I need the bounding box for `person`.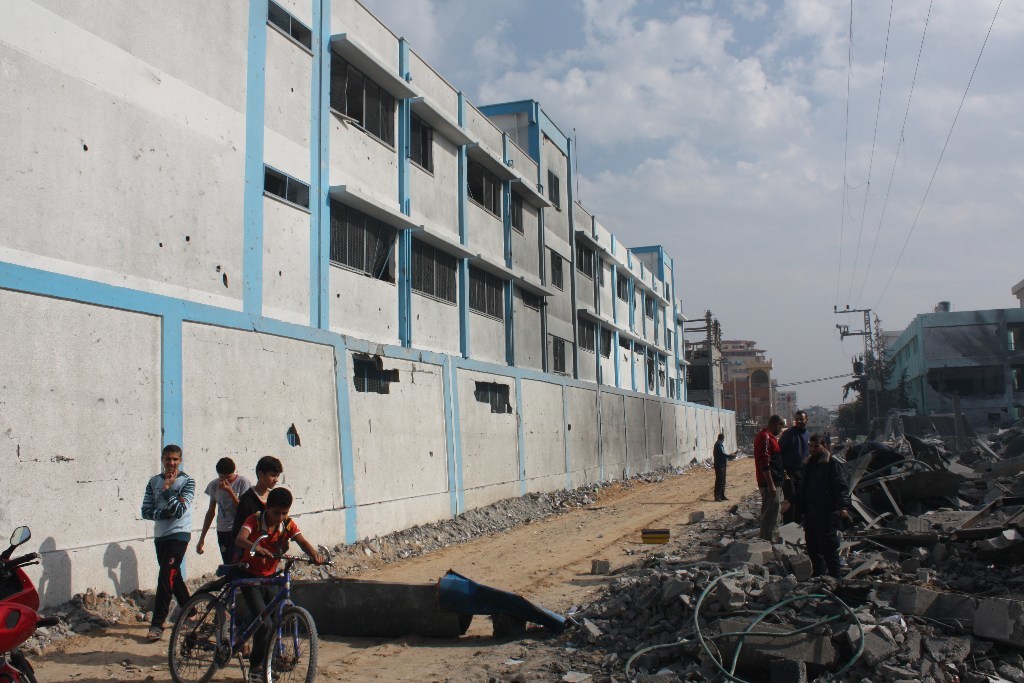
Here it is: locate(134, 443, 195, 639).
